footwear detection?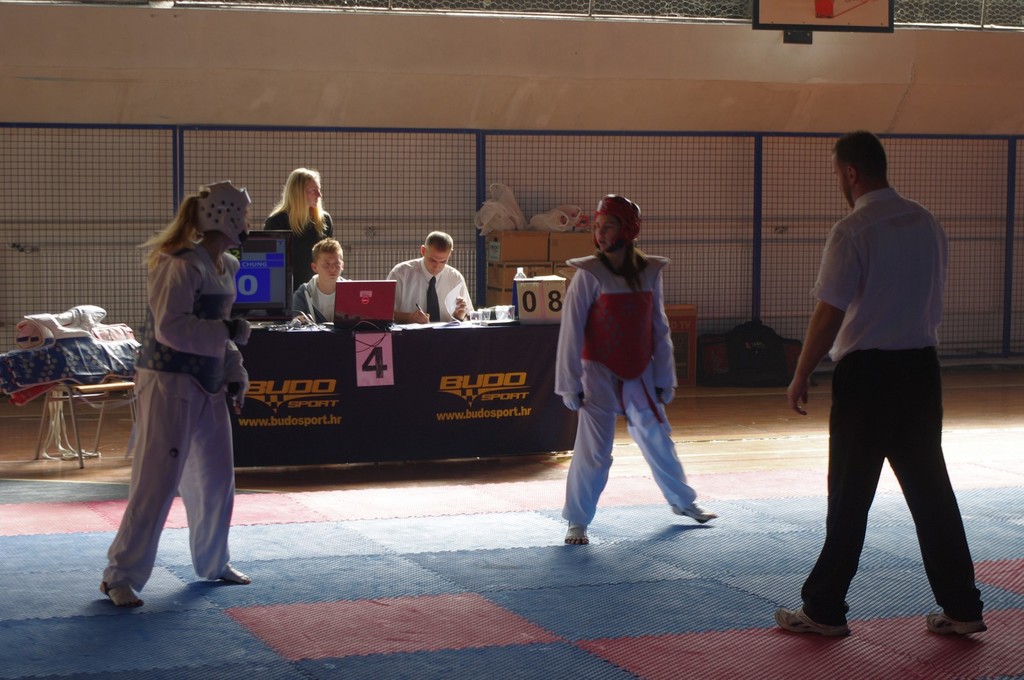
[left=927, top=608, right=984, bottom=636]
